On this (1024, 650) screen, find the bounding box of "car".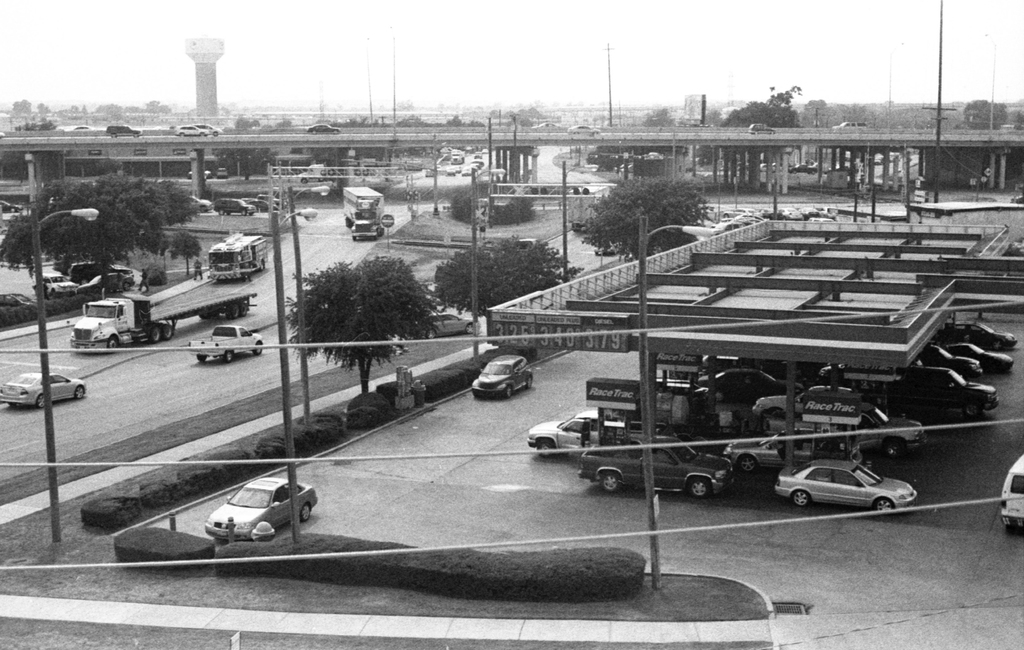
Bounding box: x1=458 y1=167 x2=468 y2=178.
